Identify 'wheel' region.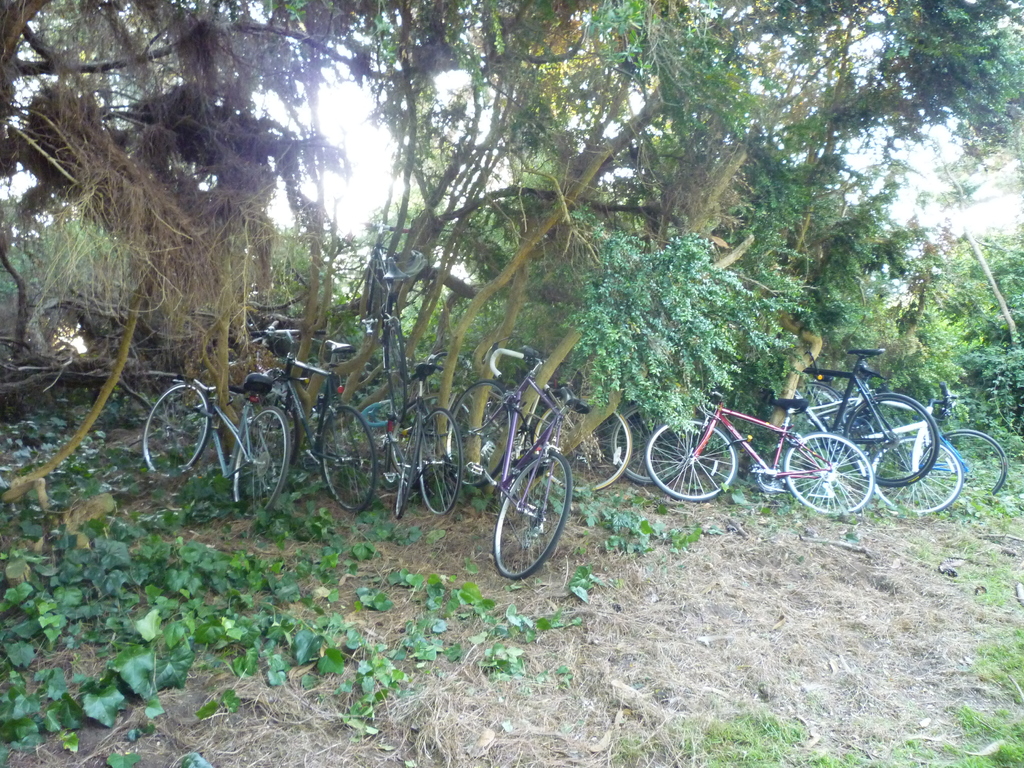
Region: {"x1": 931, "y1": 429, "x2": 1012, "y2": 499}.
